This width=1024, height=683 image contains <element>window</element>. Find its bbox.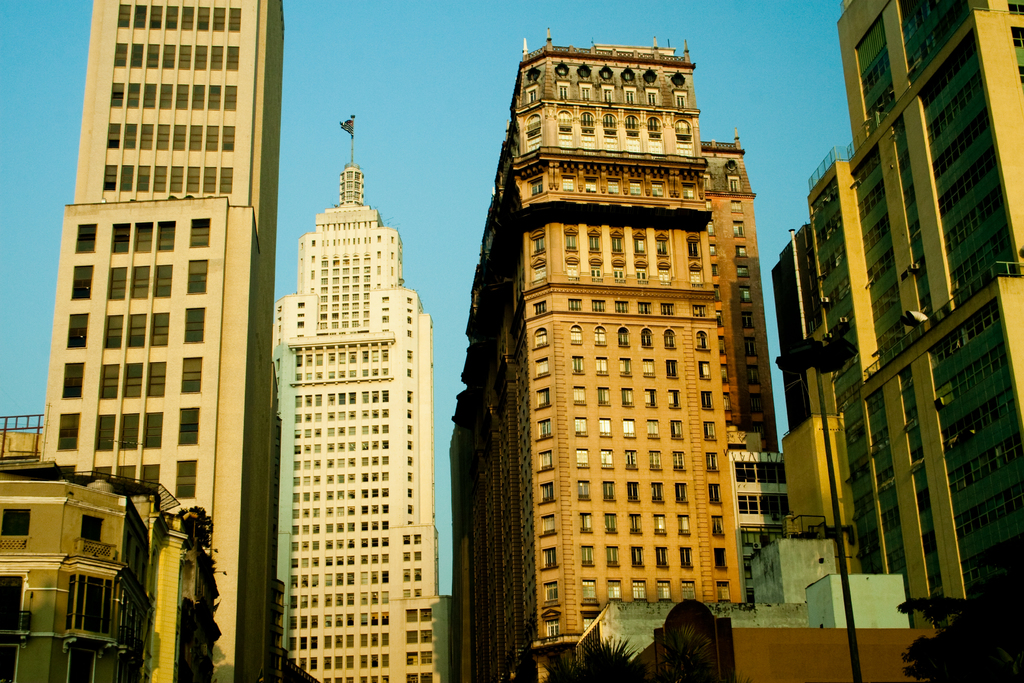
166,47,173,69.
